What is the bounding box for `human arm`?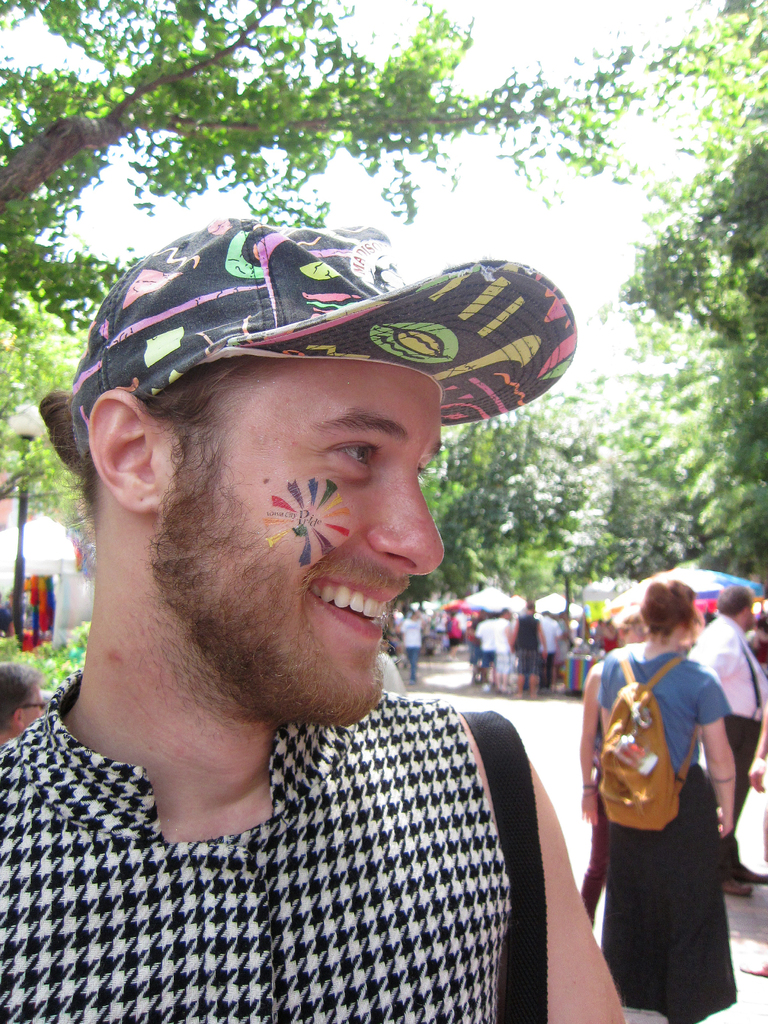
crop(498, 624, 512, 653).
